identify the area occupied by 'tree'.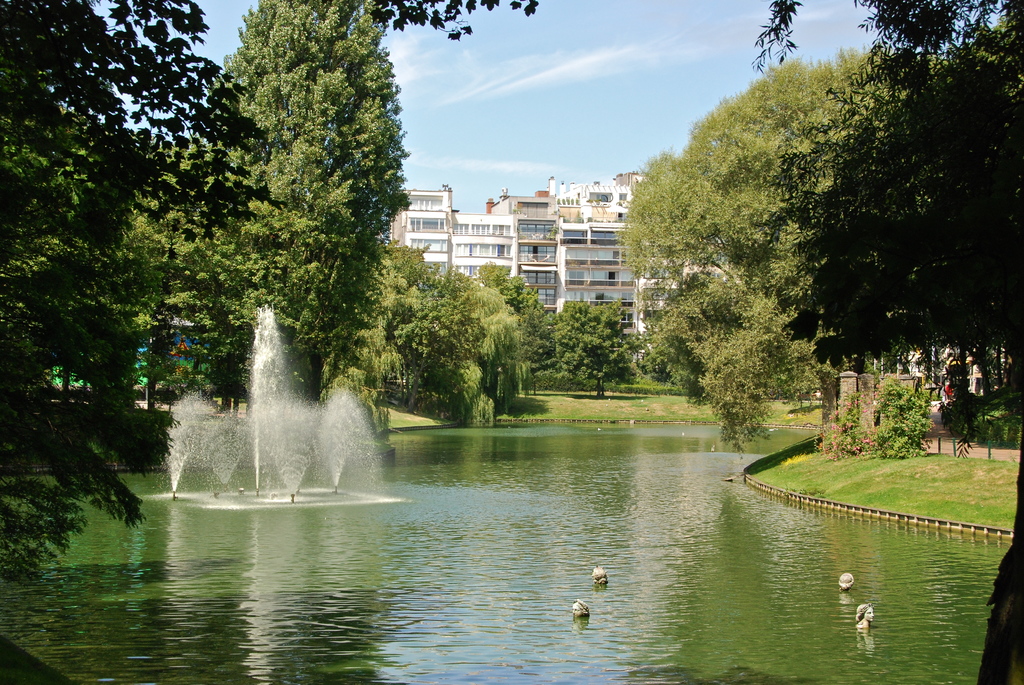
Area: select_region(750, 0, 1023, 684).
